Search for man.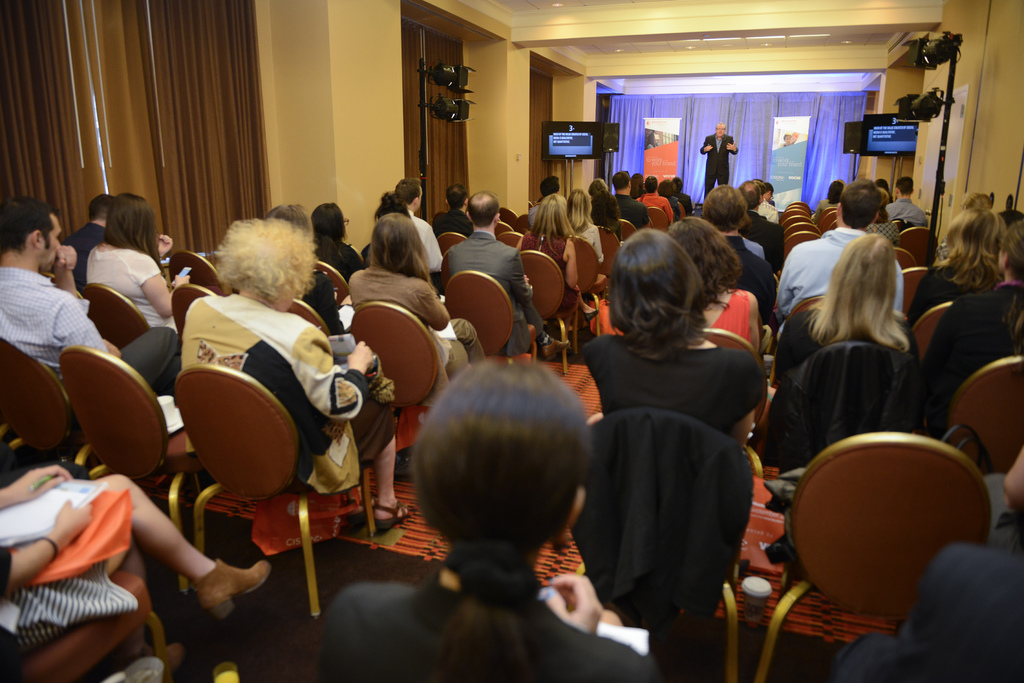
Found at pyautogui.locateOnScreen(611, 170, 650, 231).
